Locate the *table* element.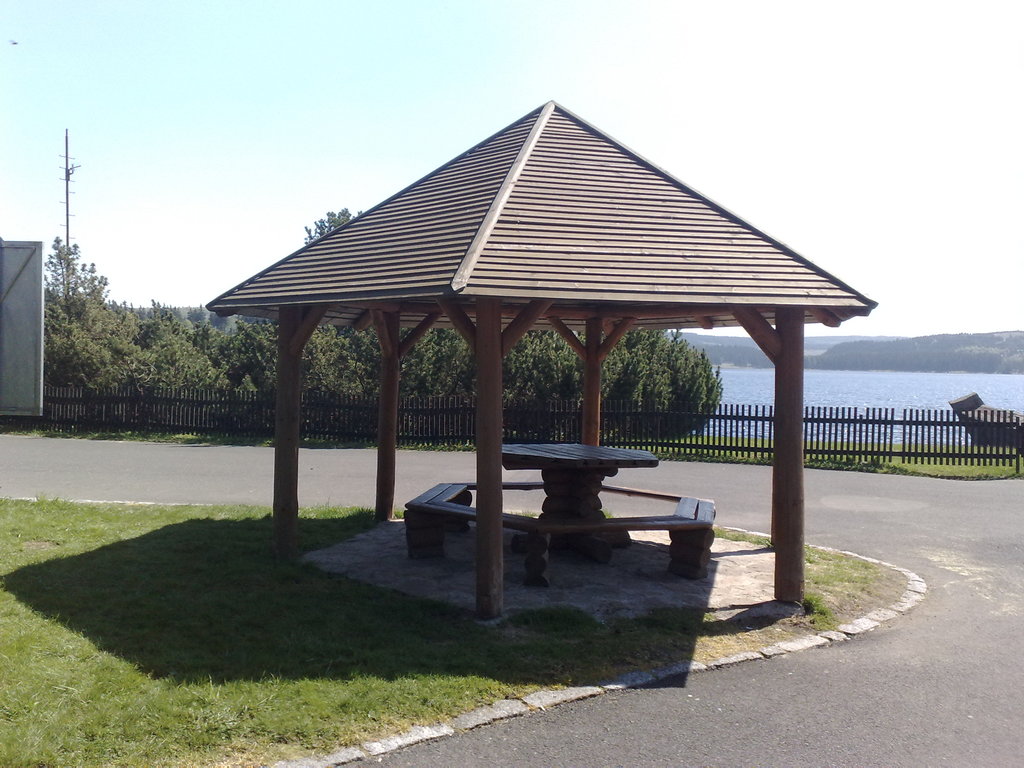
Element bbox: <box>502,444,660,566</box>.
